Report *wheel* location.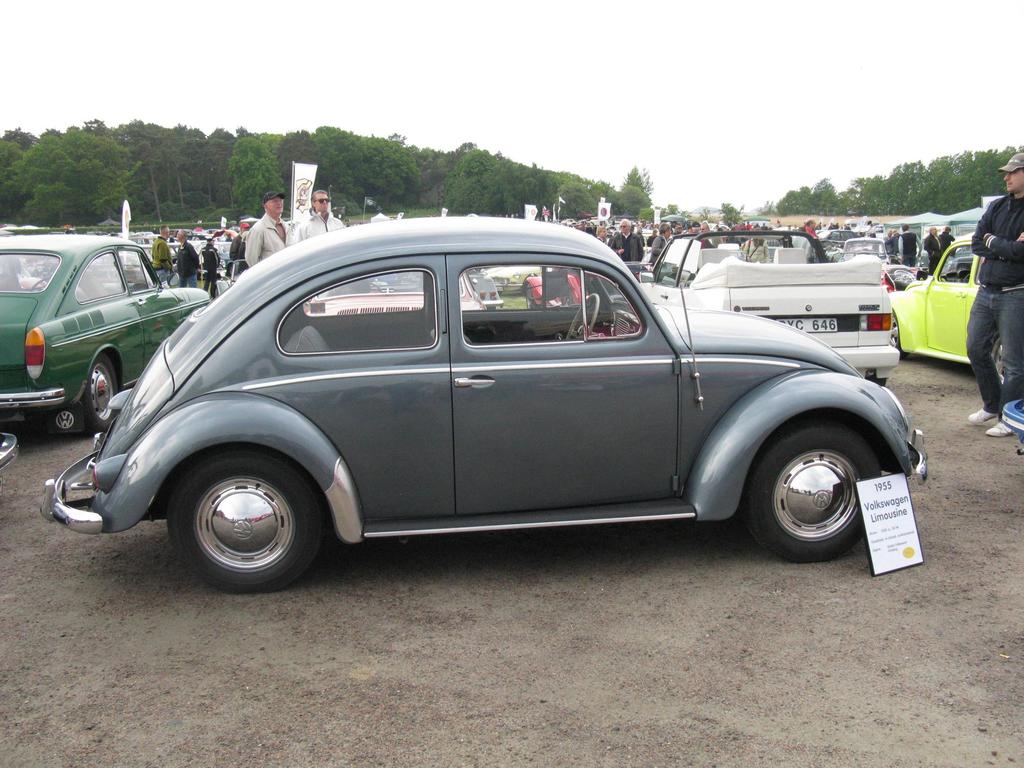
Report: rect(567, 293, 599, 342).
